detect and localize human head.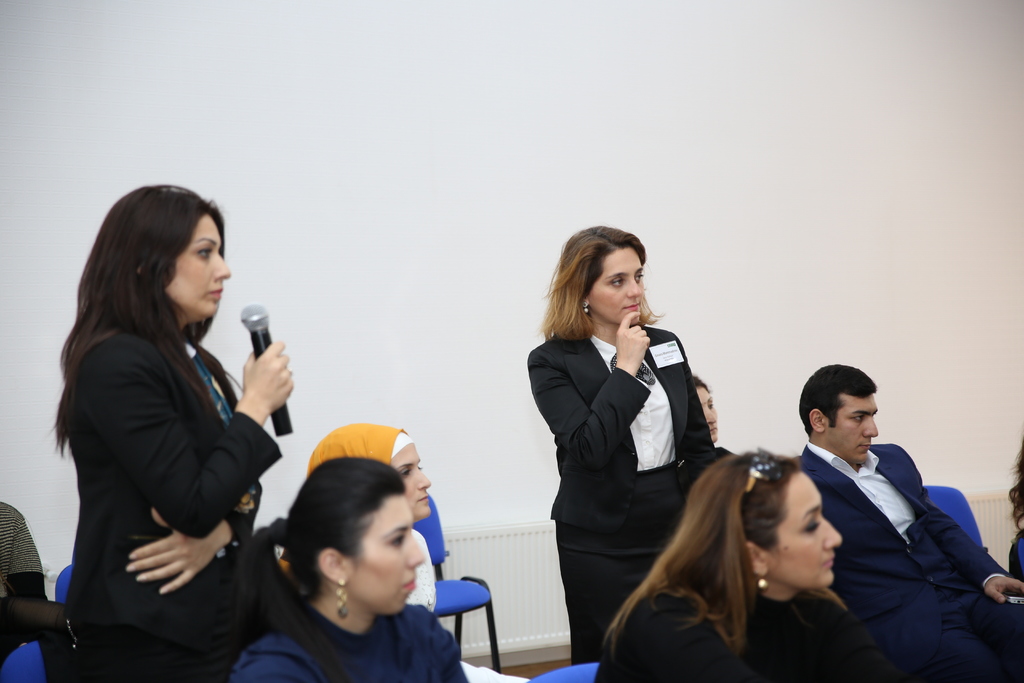
Localized at bbox=[689, 372, 715, 443].
